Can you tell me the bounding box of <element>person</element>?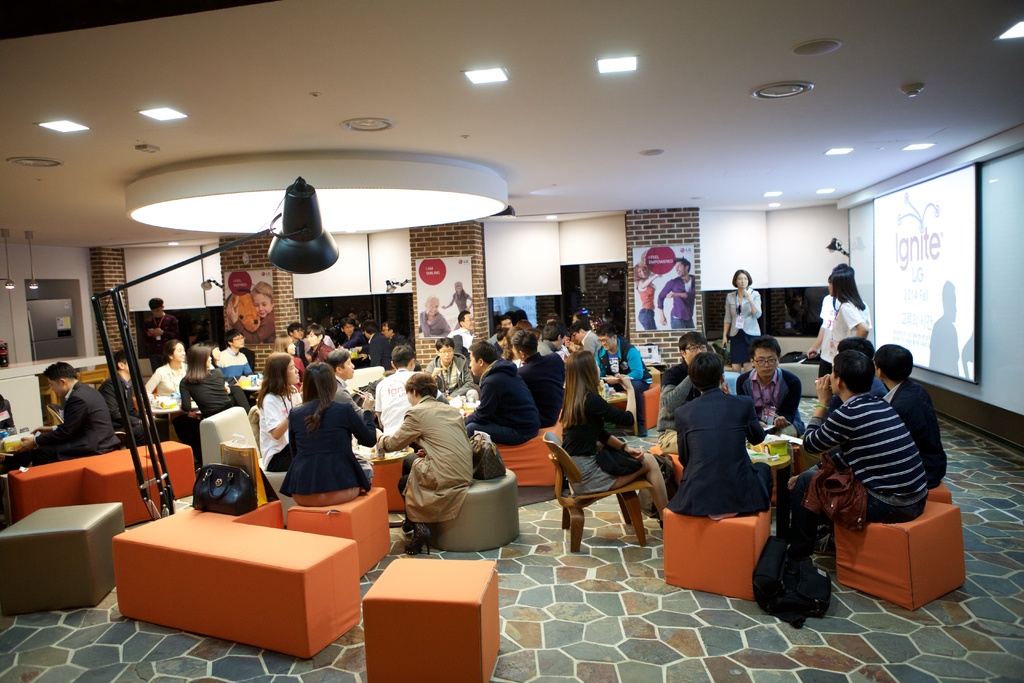
<region>654, 331, 715, 453</region>.
